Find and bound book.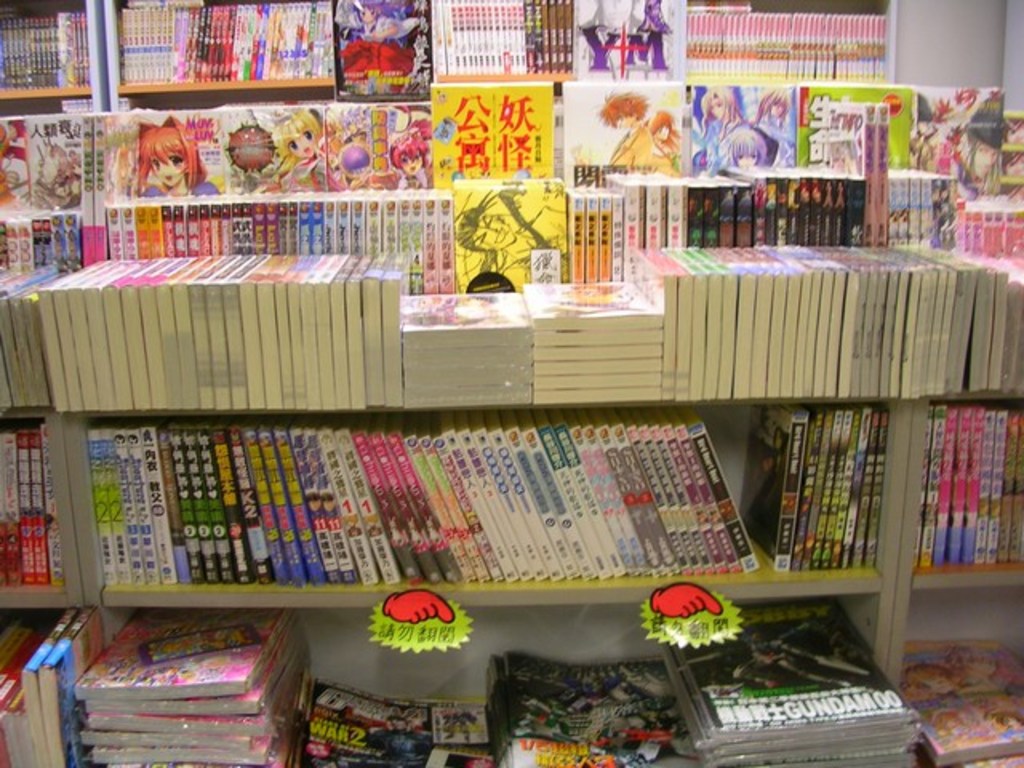
Bound: {"left": 2, "top": 10, "right": 93, "bottom": 90}.
